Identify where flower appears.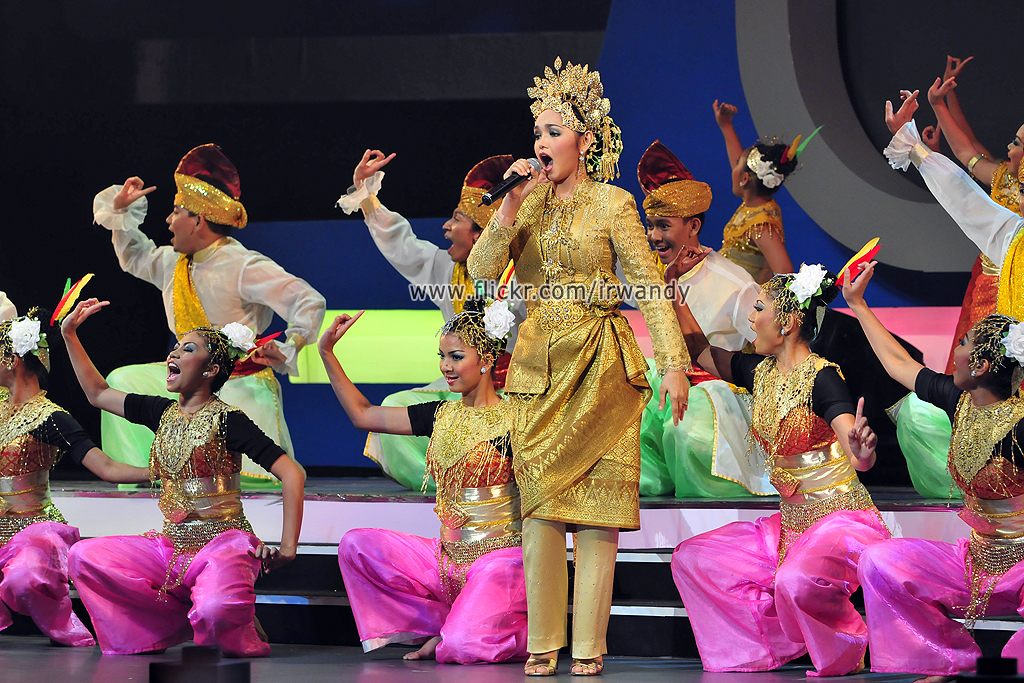
Appears at pyautogui.locateOnScreen(219, 320, 256, 352).
